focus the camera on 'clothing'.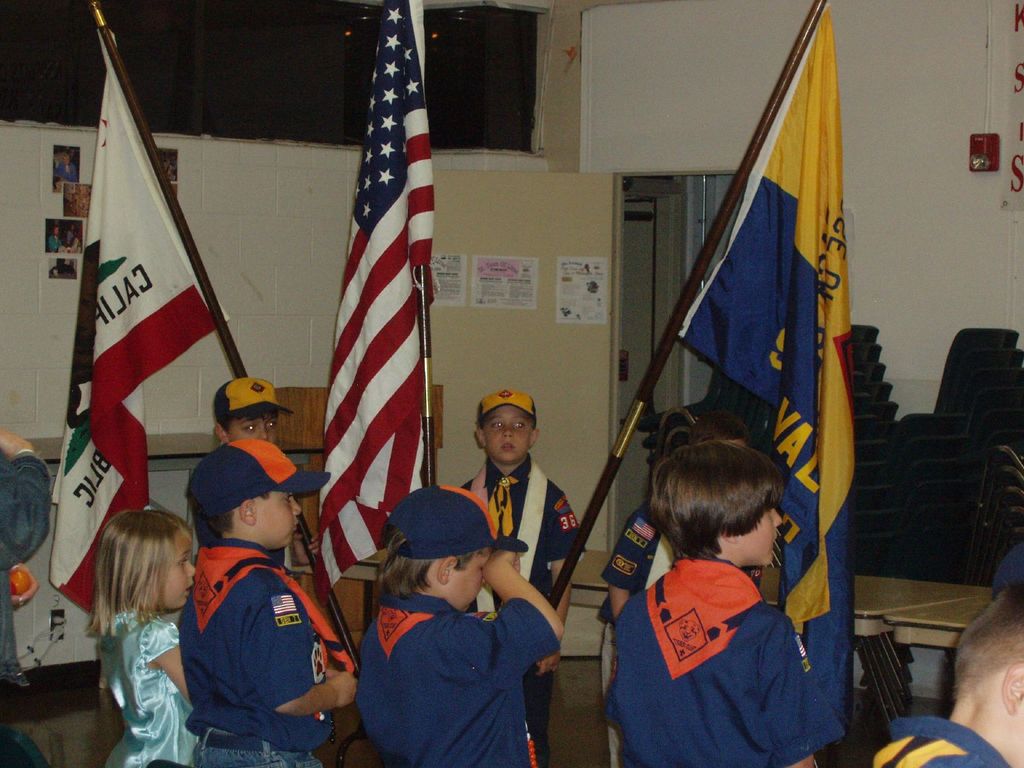
Focus region: 96 600 199 767.
